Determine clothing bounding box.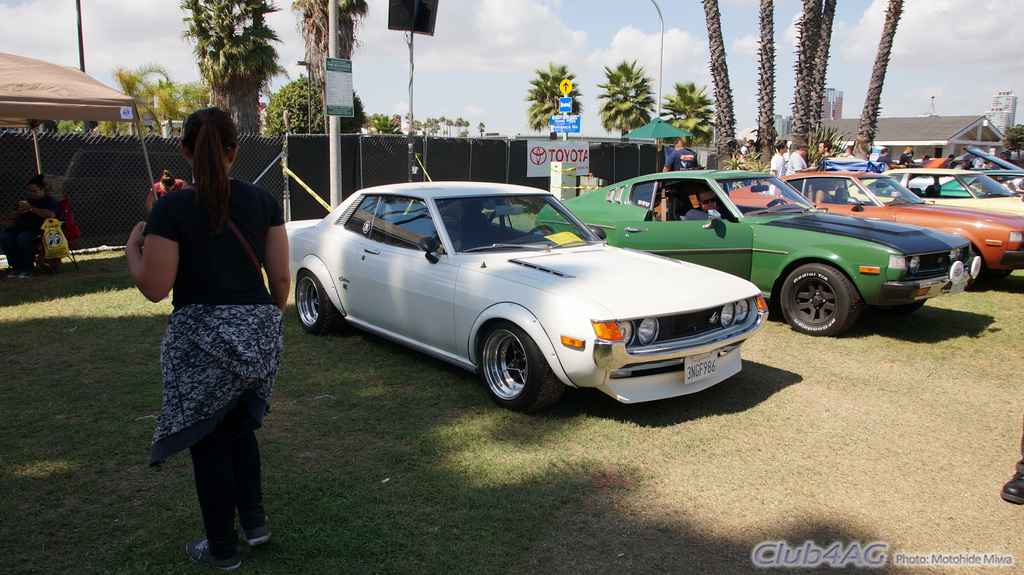
Determined: <box>973,158,984,169</box>.
